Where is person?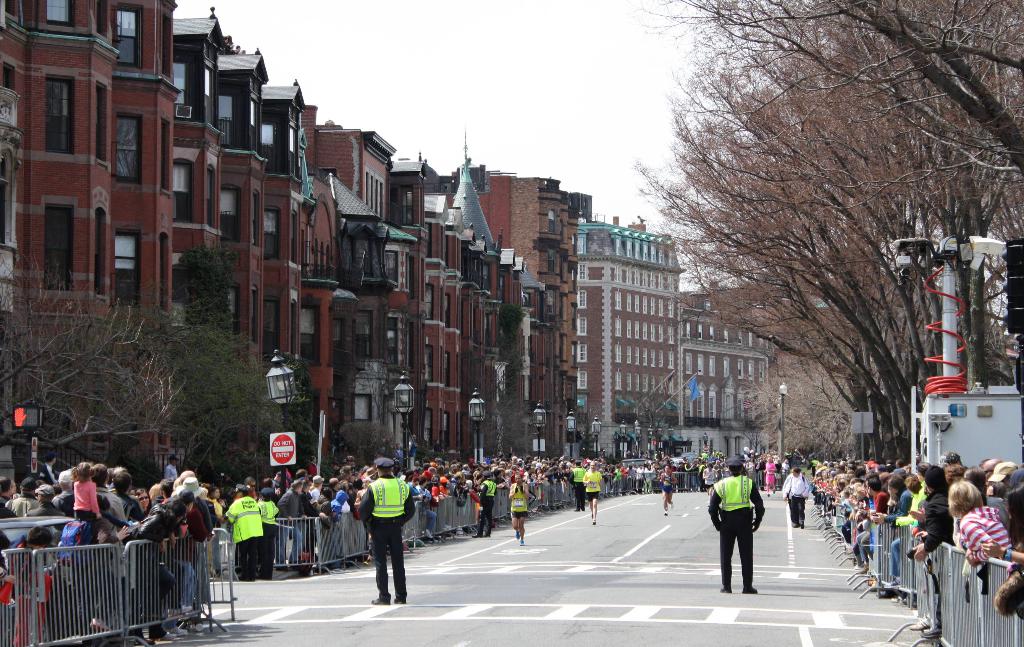
detection(659, 465, 677, 515).
